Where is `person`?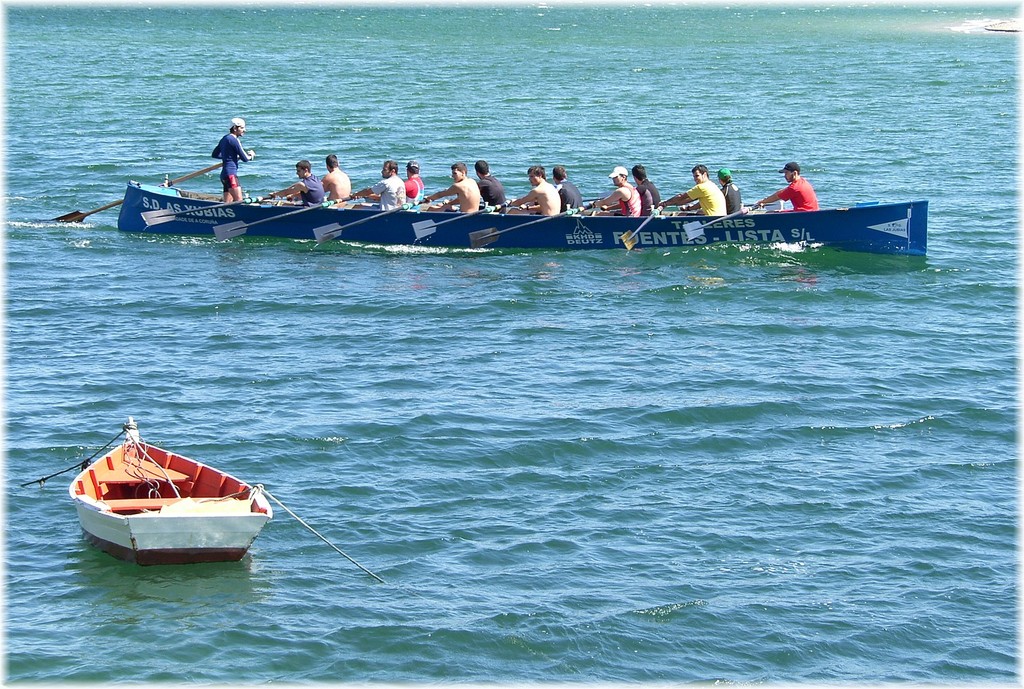
(x1=263, y1=157, x2=325, y2=204).
